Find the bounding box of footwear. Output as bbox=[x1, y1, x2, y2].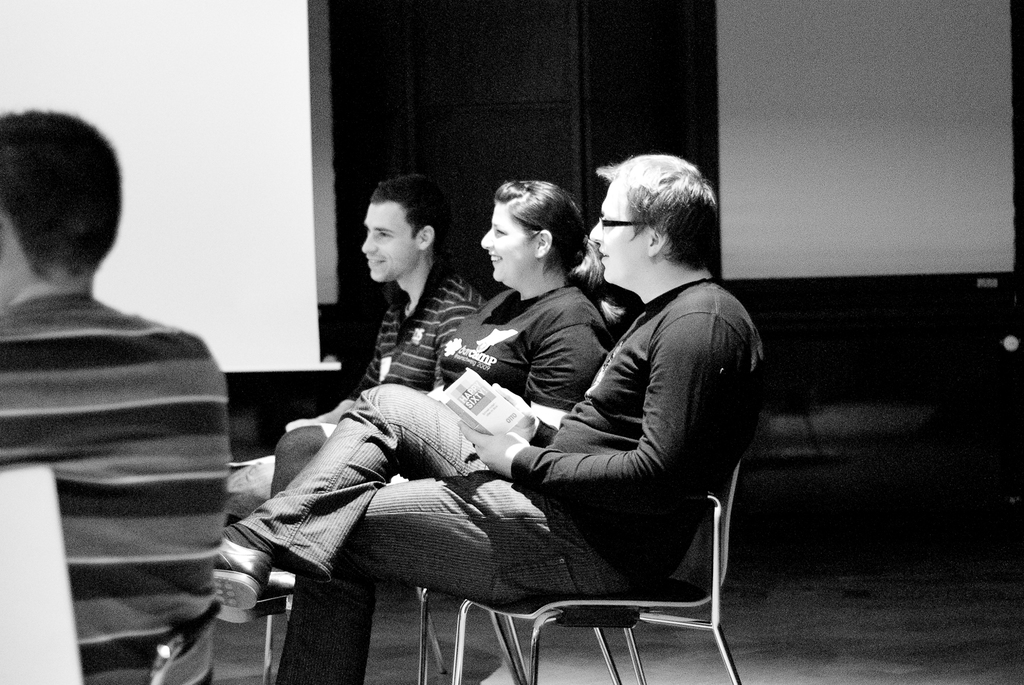
bbox=[250, 569, 296, 622].
